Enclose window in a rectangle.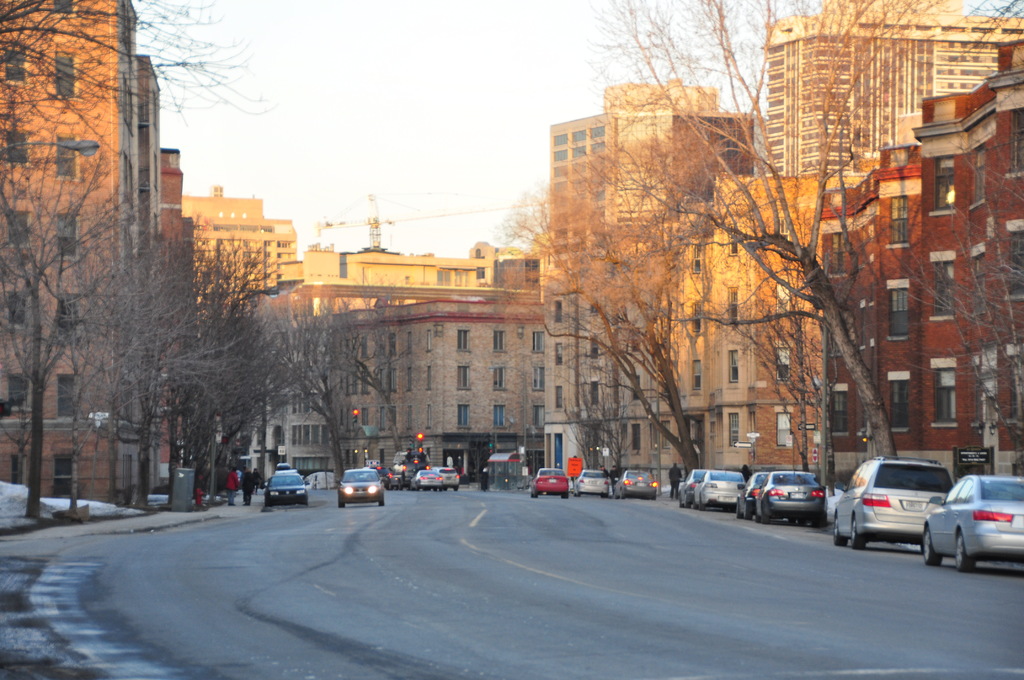
pyautogui.locateOnScreen(591, 163, 604, 173).
